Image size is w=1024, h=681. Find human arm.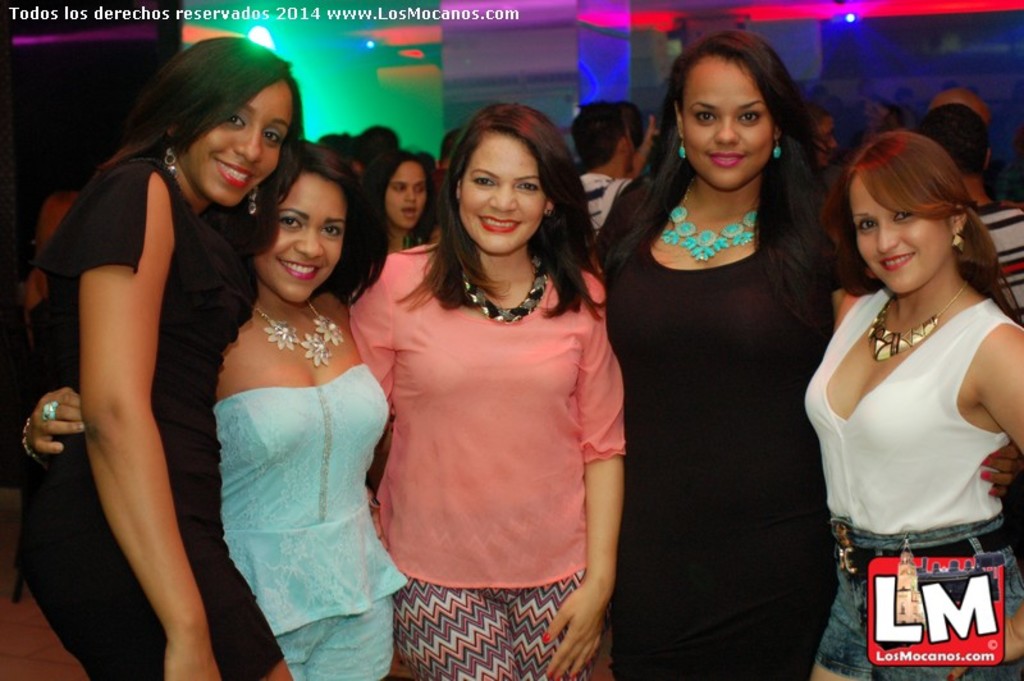
964, 325, 1023, 456.
